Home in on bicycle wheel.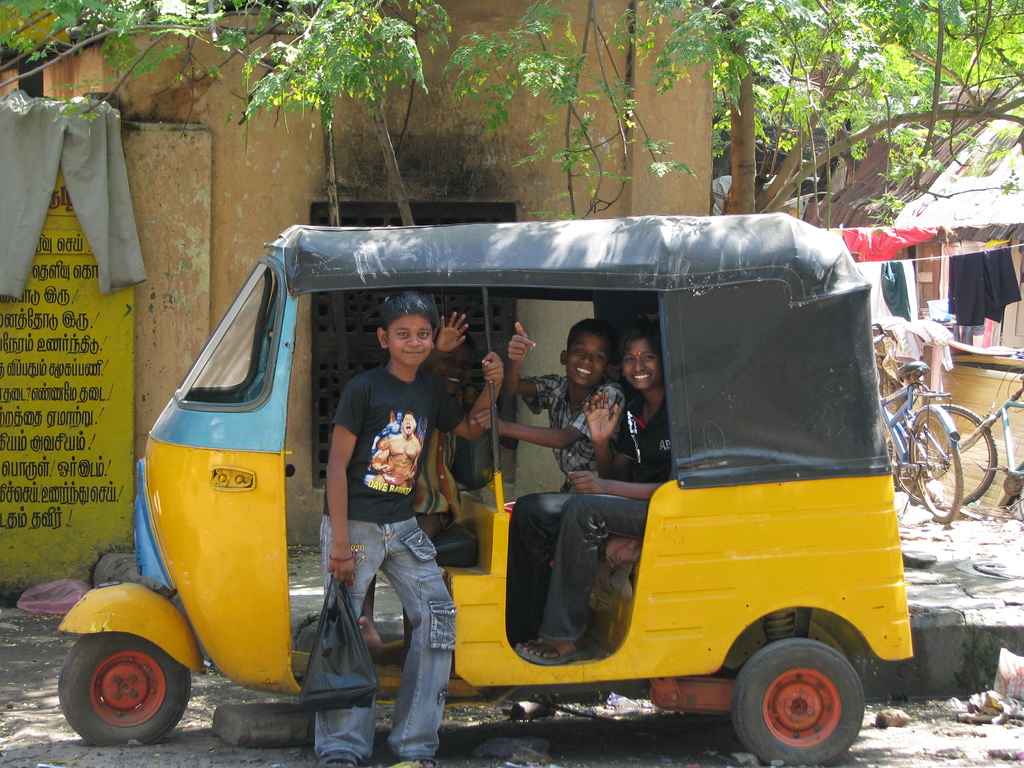
Homed in at left=883, top=412, right=905, bottom=492.
